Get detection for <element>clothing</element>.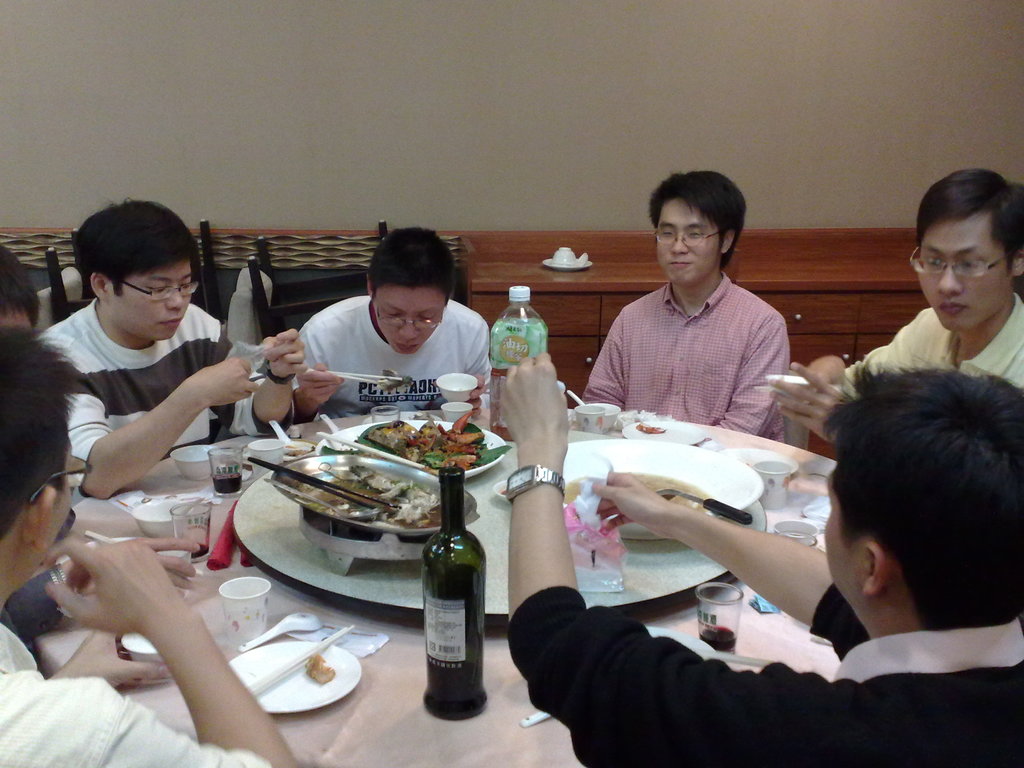
Detection: {"left": 582, "top": 248, "right": 815, "bottom": 435}.
